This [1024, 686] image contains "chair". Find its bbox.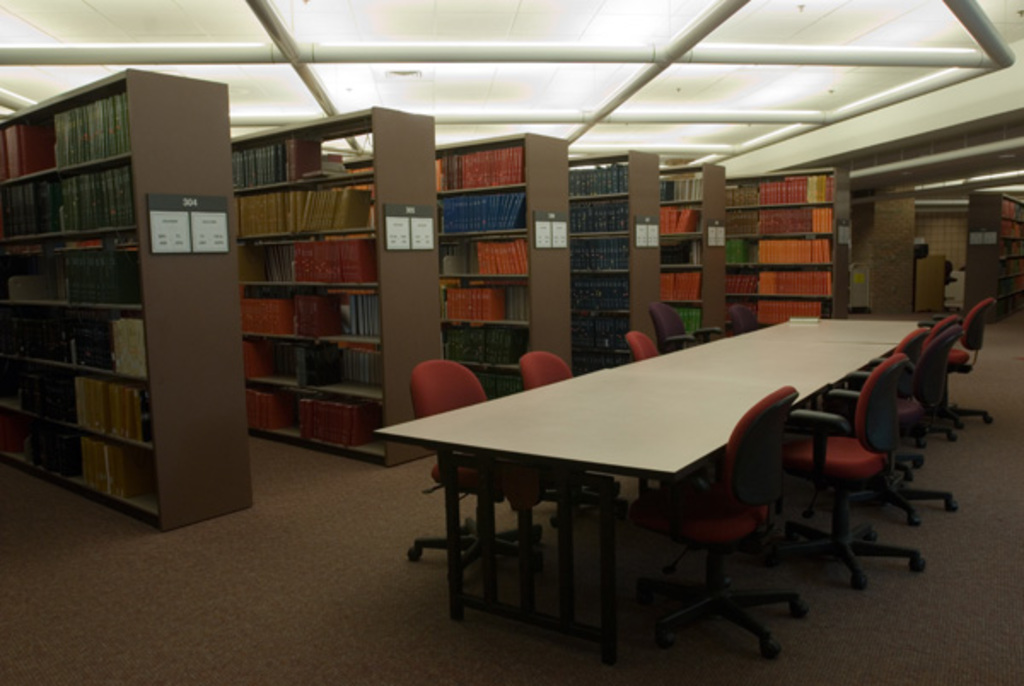
<box>410,357,551,594</box>.
